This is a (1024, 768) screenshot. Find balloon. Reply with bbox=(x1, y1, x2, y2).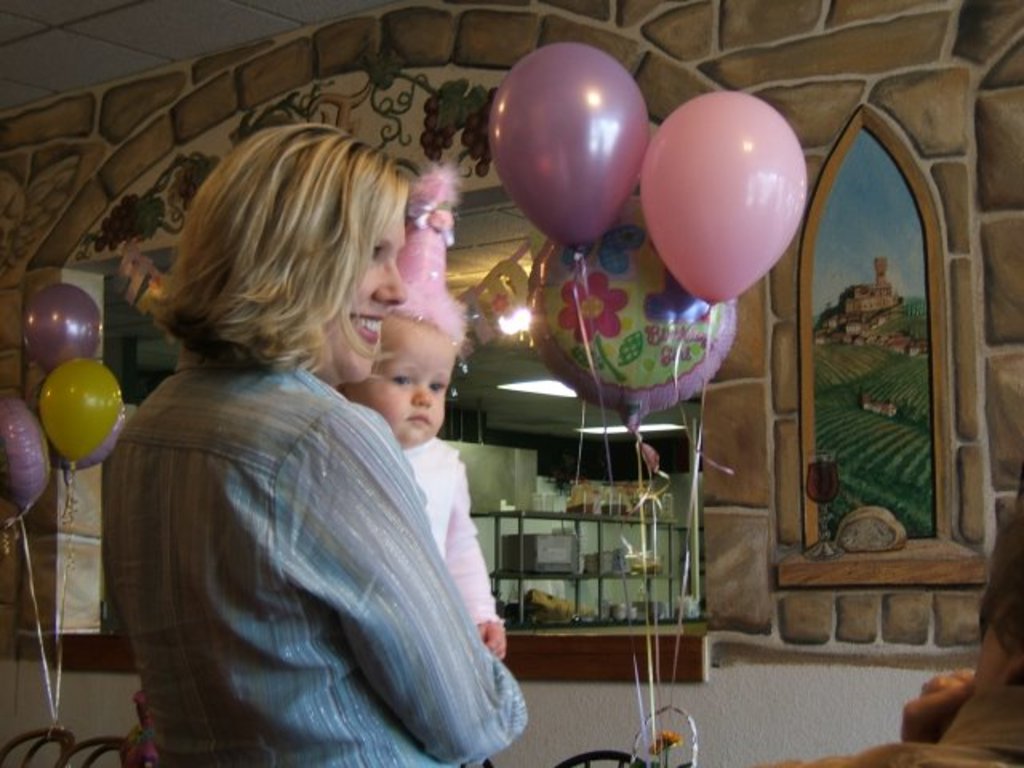
bbox=(34, 357, 126, 474).
